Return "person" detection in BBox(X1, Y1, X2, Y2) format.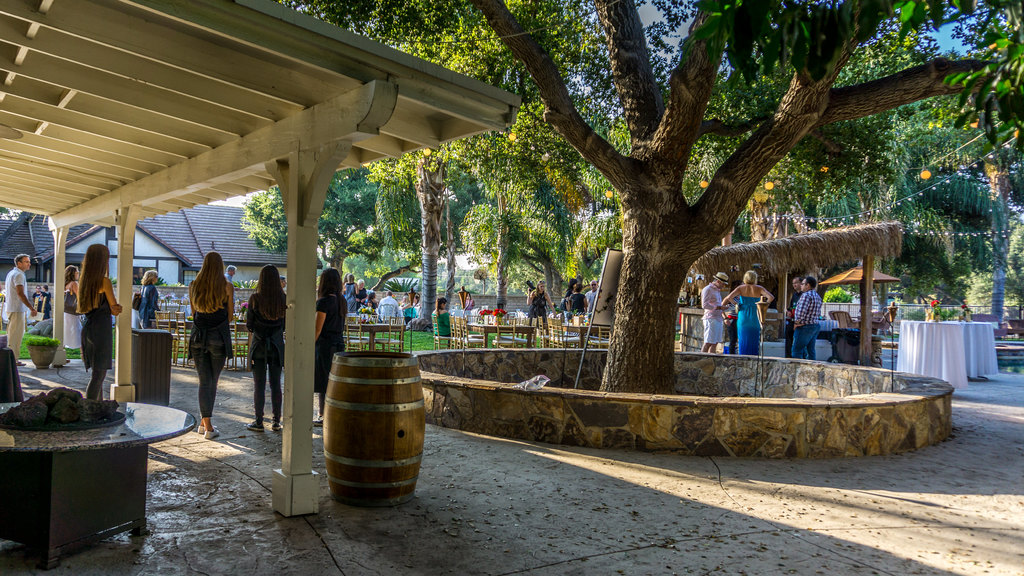
BBox(703, 276, 730, 352).
